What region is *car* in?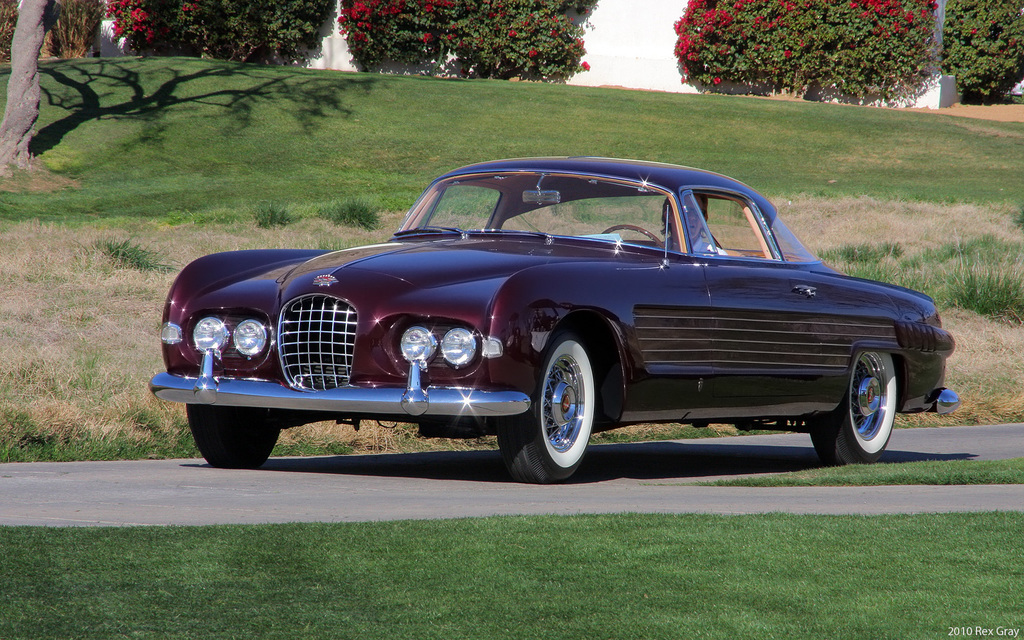
[x1=155, y1=160, x2=959, y2=480].
